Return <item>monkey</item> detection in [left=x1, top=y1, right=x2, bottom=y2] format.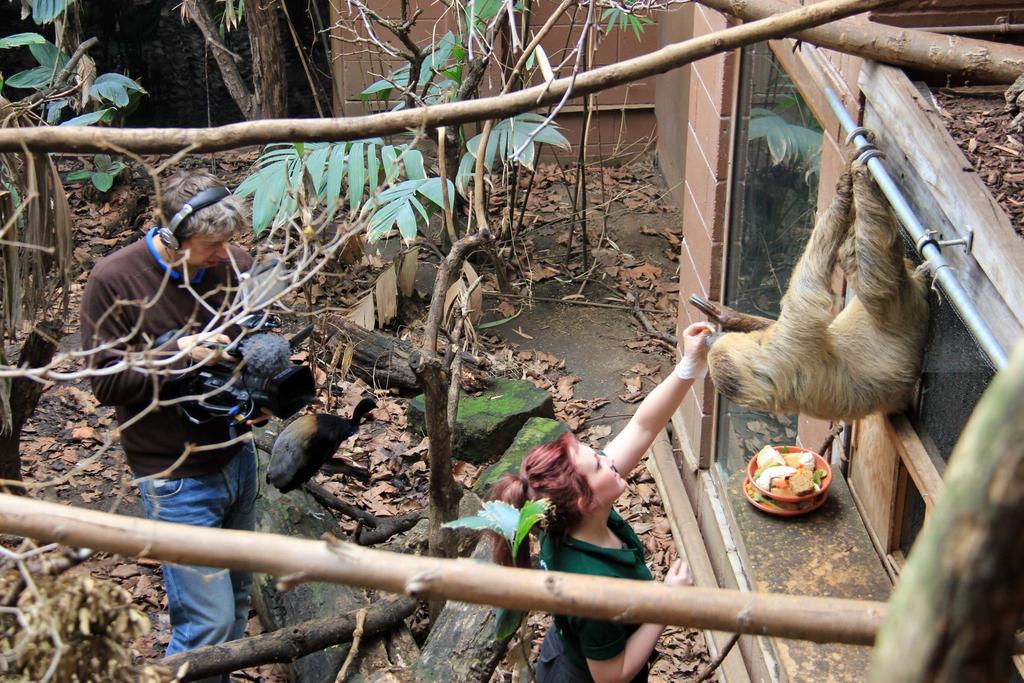
[left=710, top=103, right=975, bottom=469].
